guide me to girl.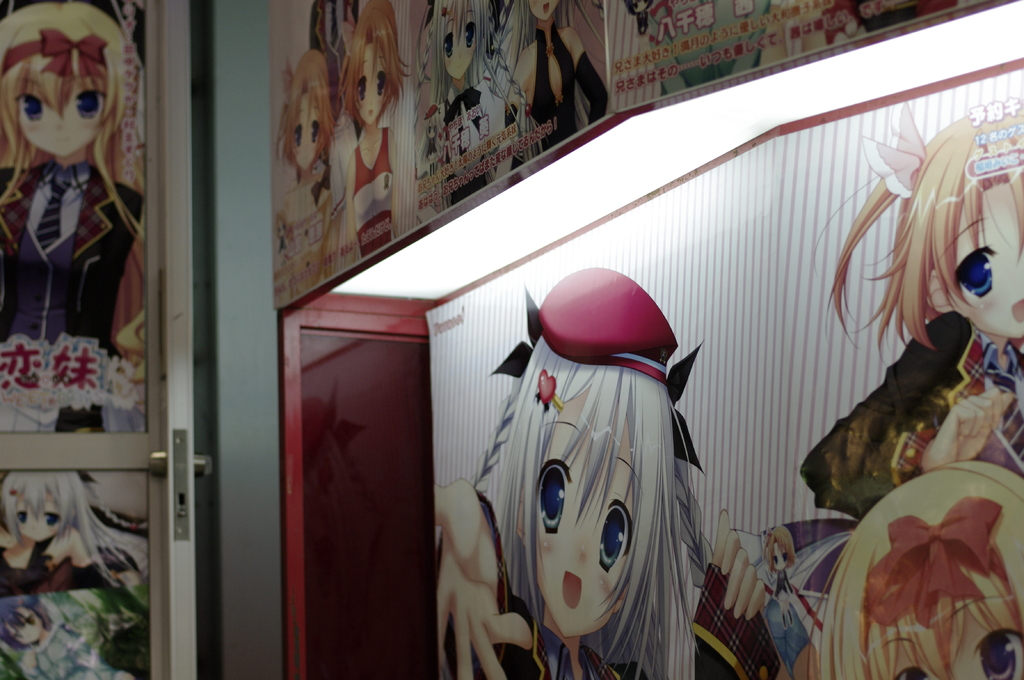
Guidance: 504/0/608/172.
